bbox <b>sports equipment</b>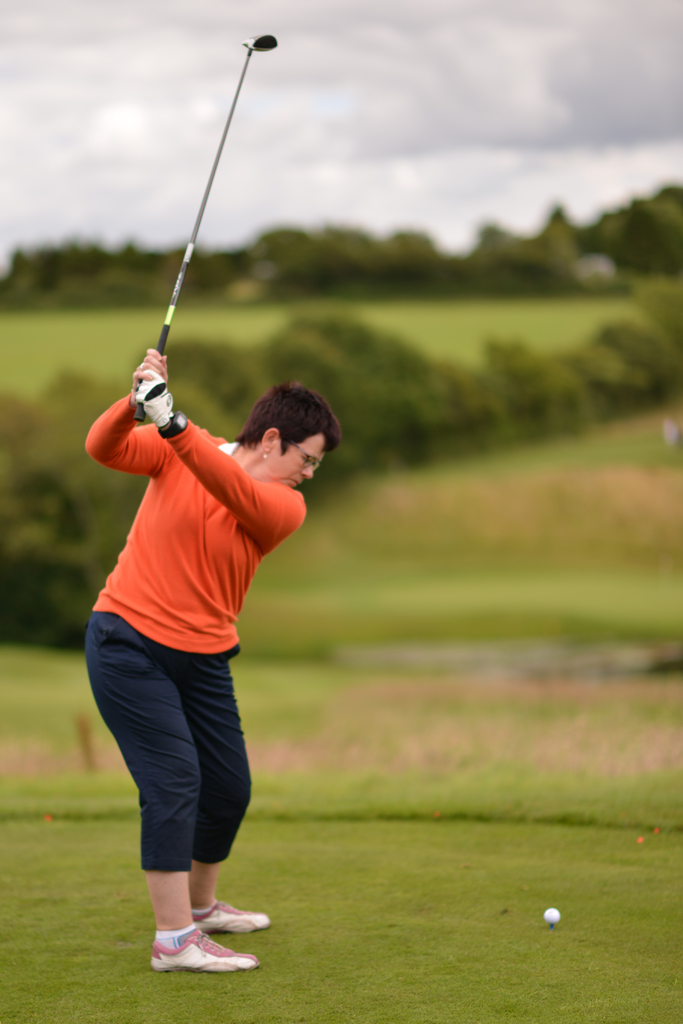
l=134, t=32, r=277, b=428
